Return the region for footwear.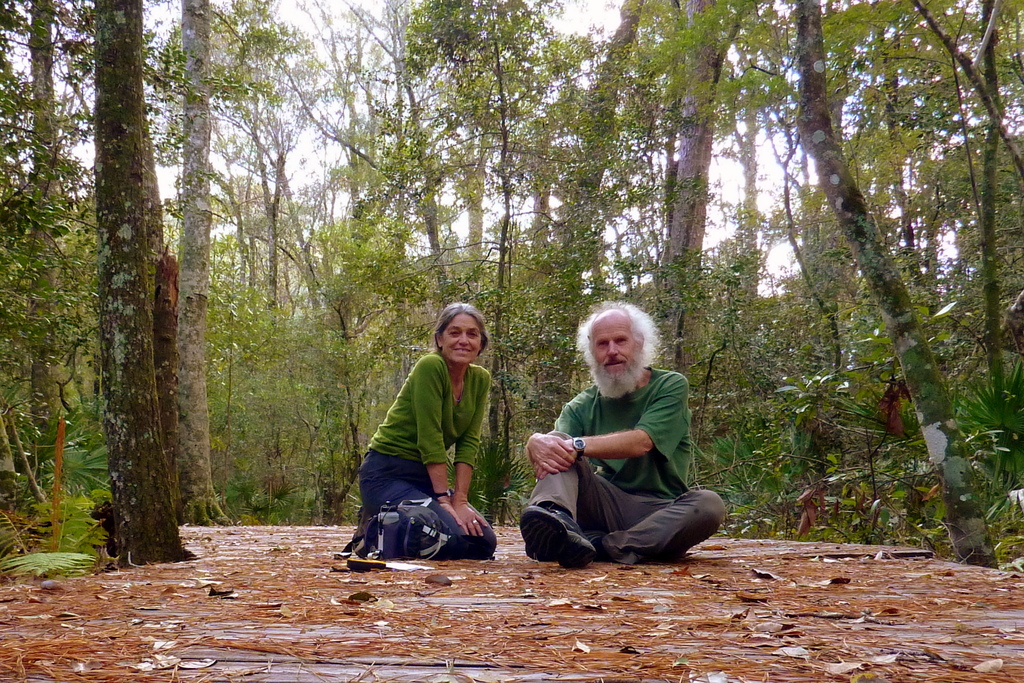
crop(520, 508, 596, 567).
